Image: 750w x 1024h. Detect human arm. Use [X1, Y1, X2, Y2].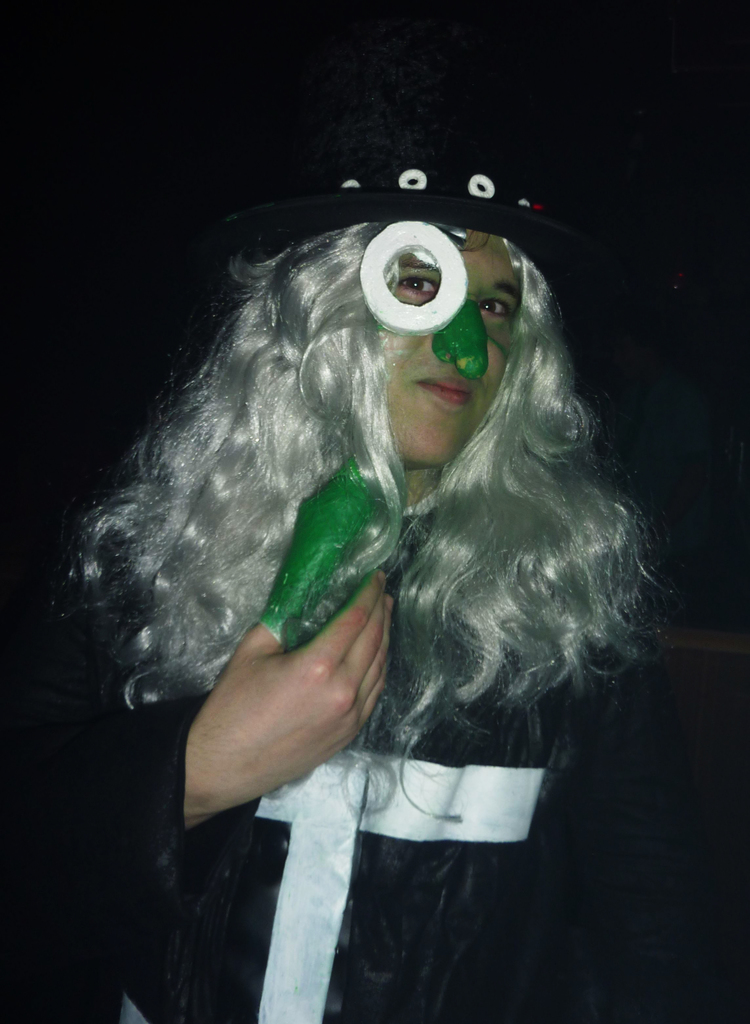
[0, 572, 391, 875].
